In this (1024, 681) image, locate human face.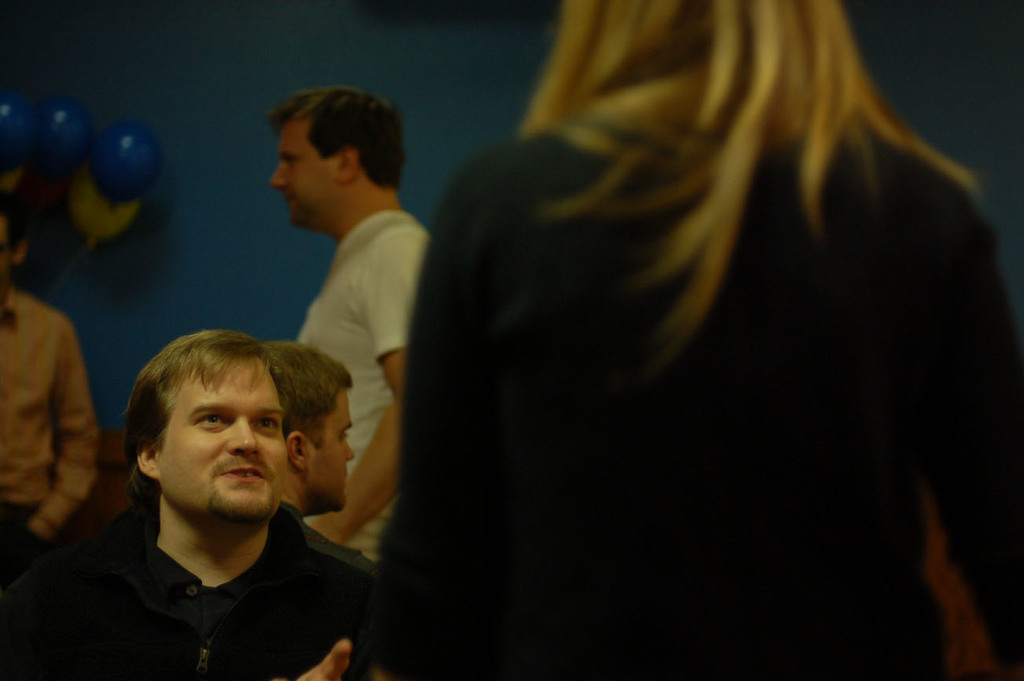
Bounding box: (x1=273, y1=117, x2=330, y2=224).
